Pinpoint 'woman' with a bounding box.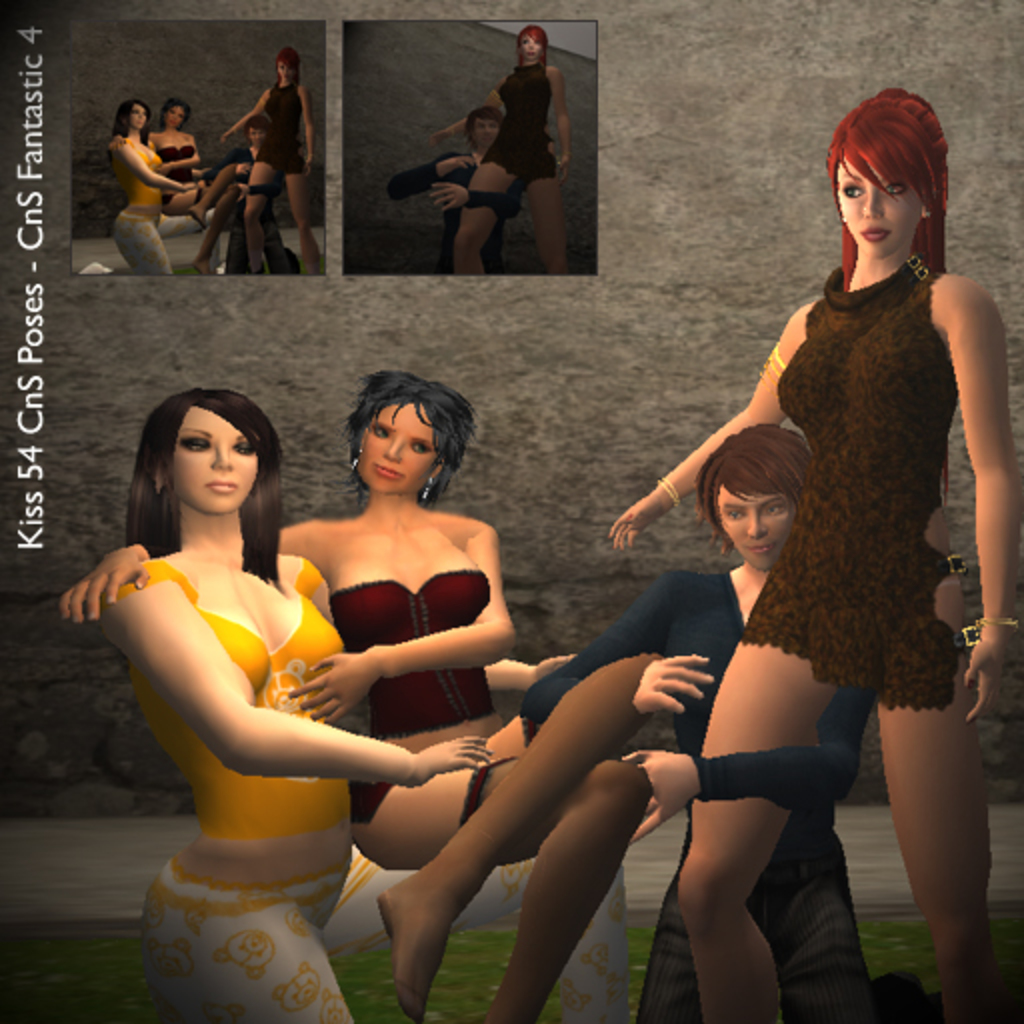
rect(92, 382, 578, 1022).
